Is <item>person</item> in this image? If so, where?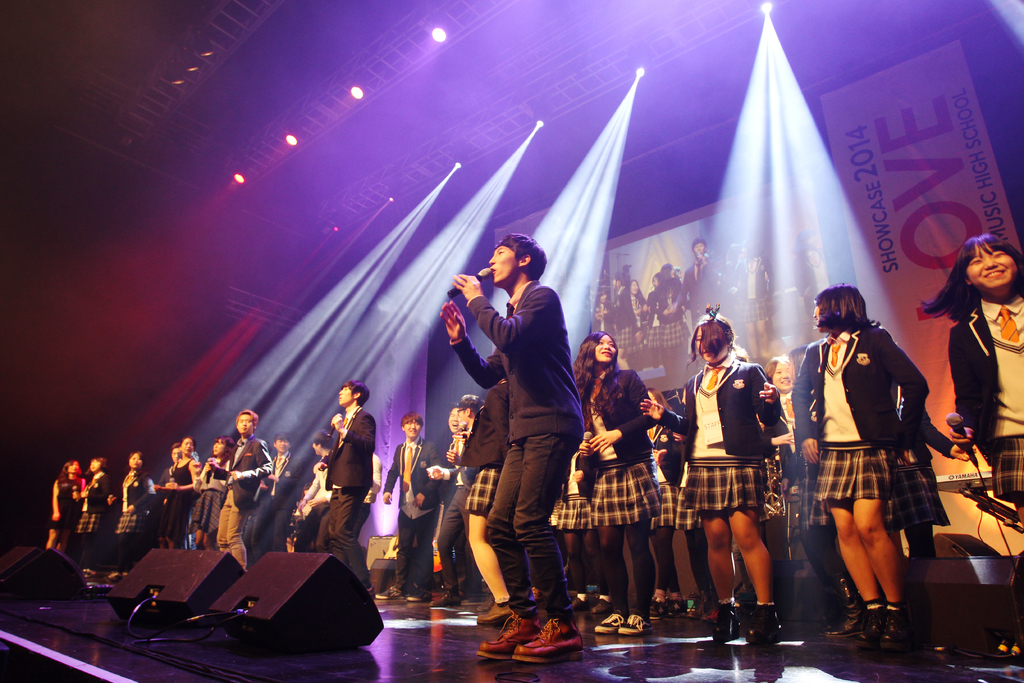
Yes, at [294, 428, 336, 549].
